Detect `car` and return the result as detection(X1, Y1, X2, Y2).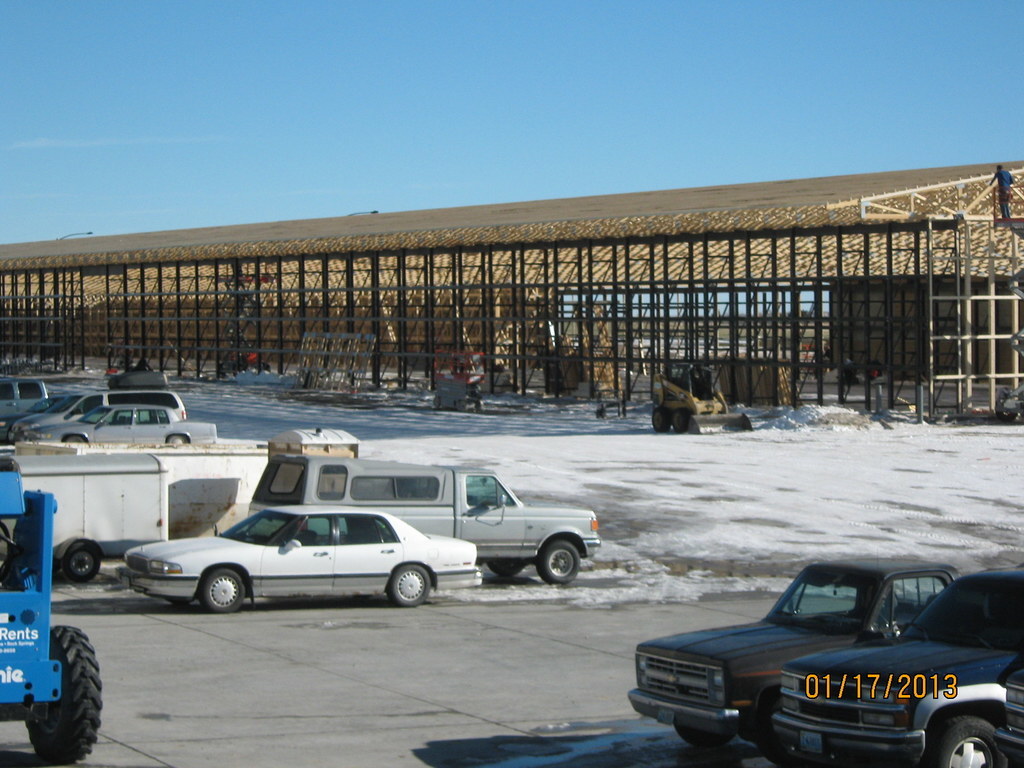
detection(35, 406, 213, 449).
